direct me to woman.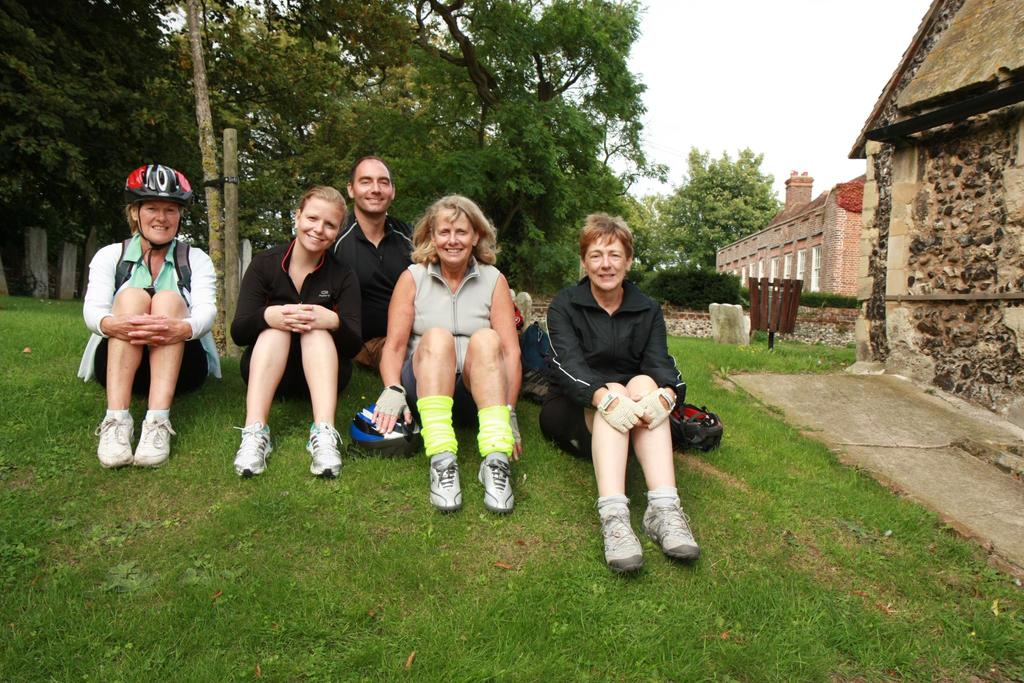
Direction: (229, 184, 365, 478).
